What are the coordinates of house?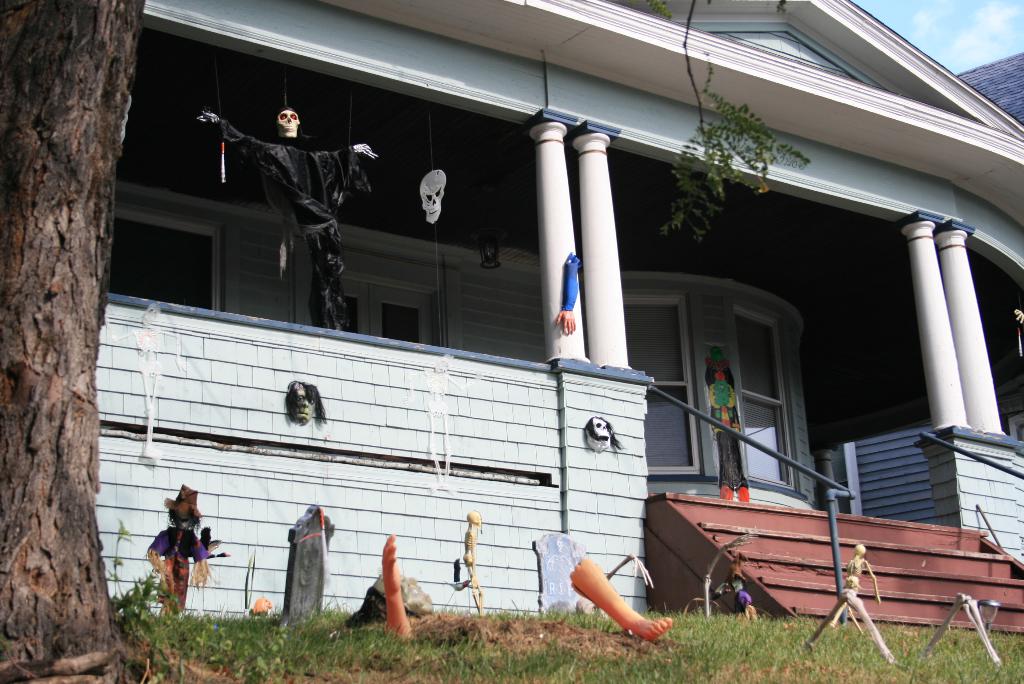
BBox(97, 0, 1023, 627).
